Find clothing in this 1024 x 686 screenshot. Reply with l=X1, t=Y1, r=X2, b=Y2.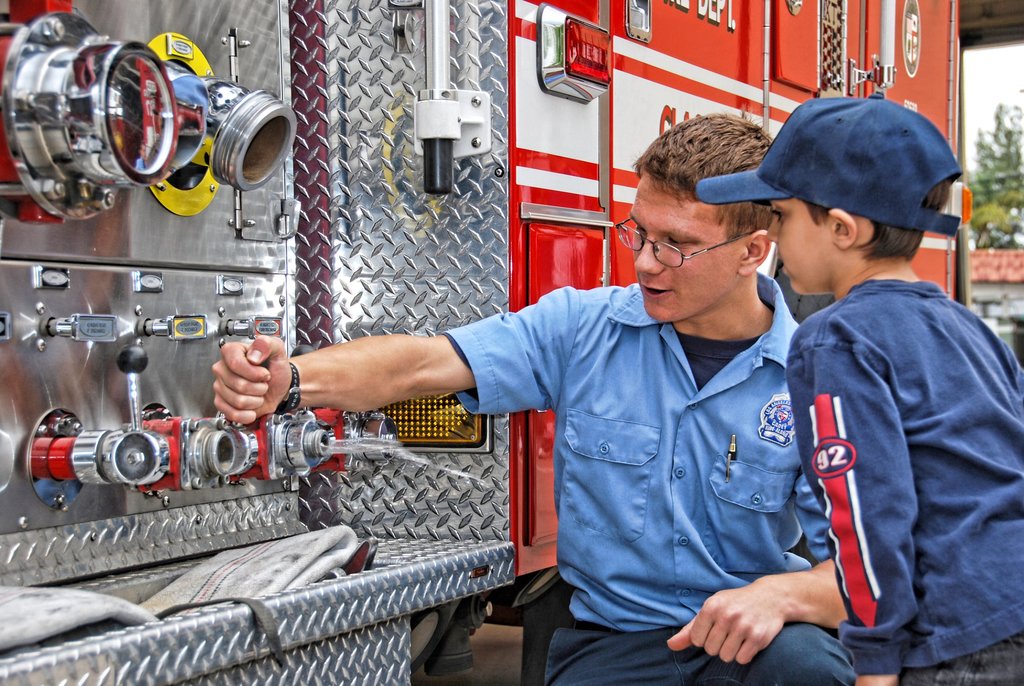
l=437, t=265, r=858, b=682.
